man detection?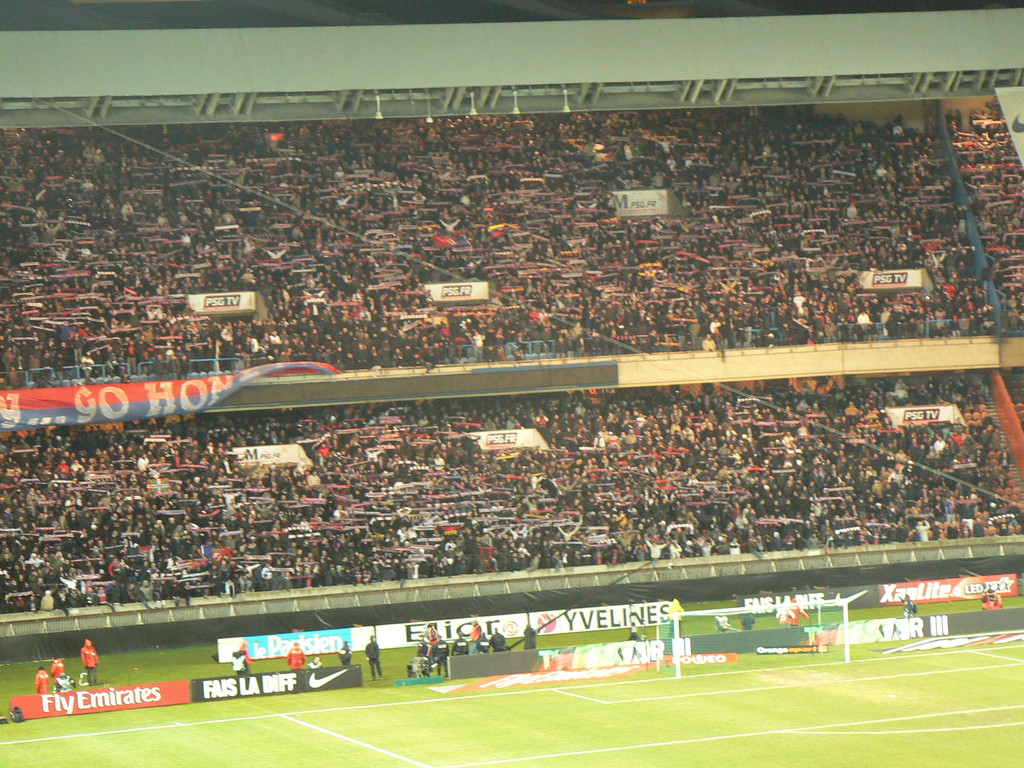
715:612:726:624
